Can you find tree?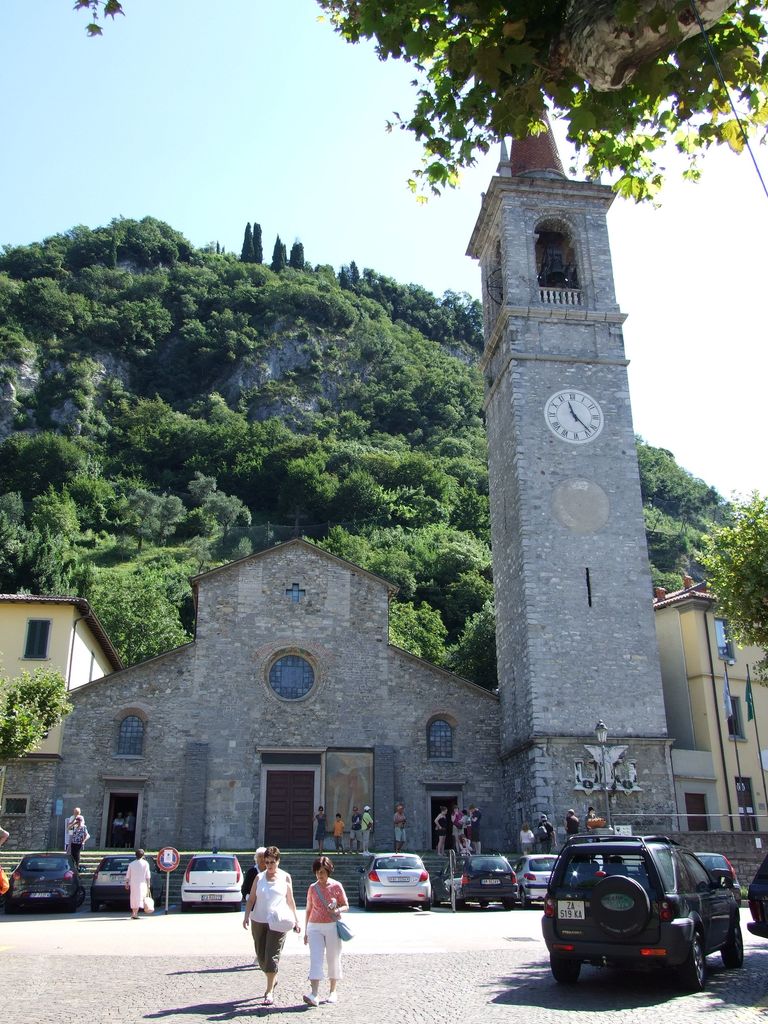
Yes, bounding box: BBox(73, 0, 127, 36).
